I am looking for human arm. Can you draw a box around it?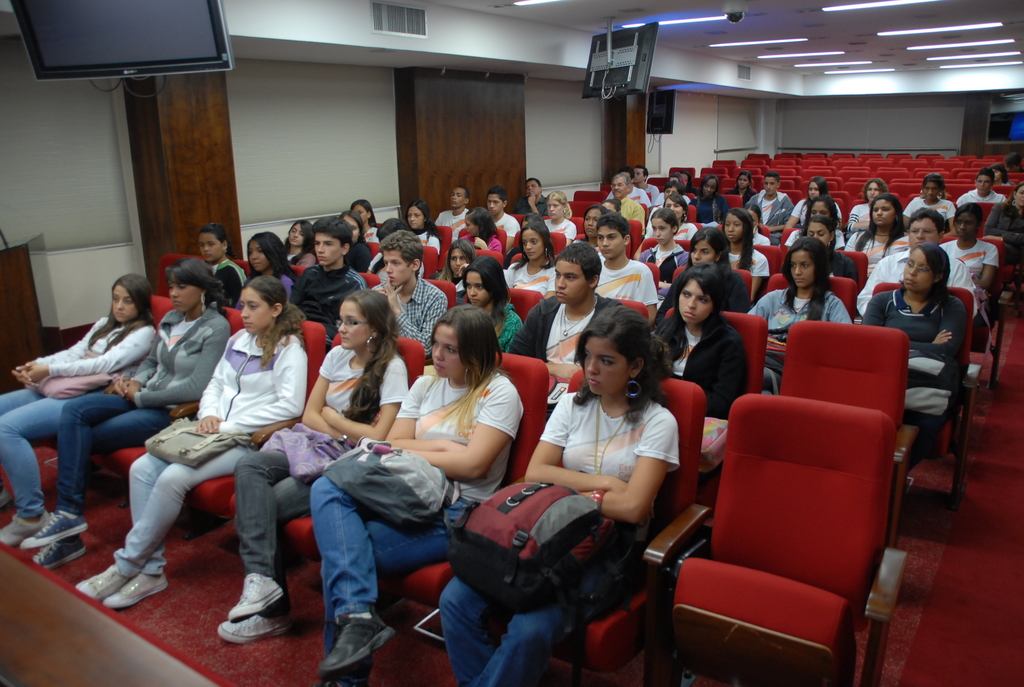
Sure, the bounding box is locate(527, 189, 540, 213).
